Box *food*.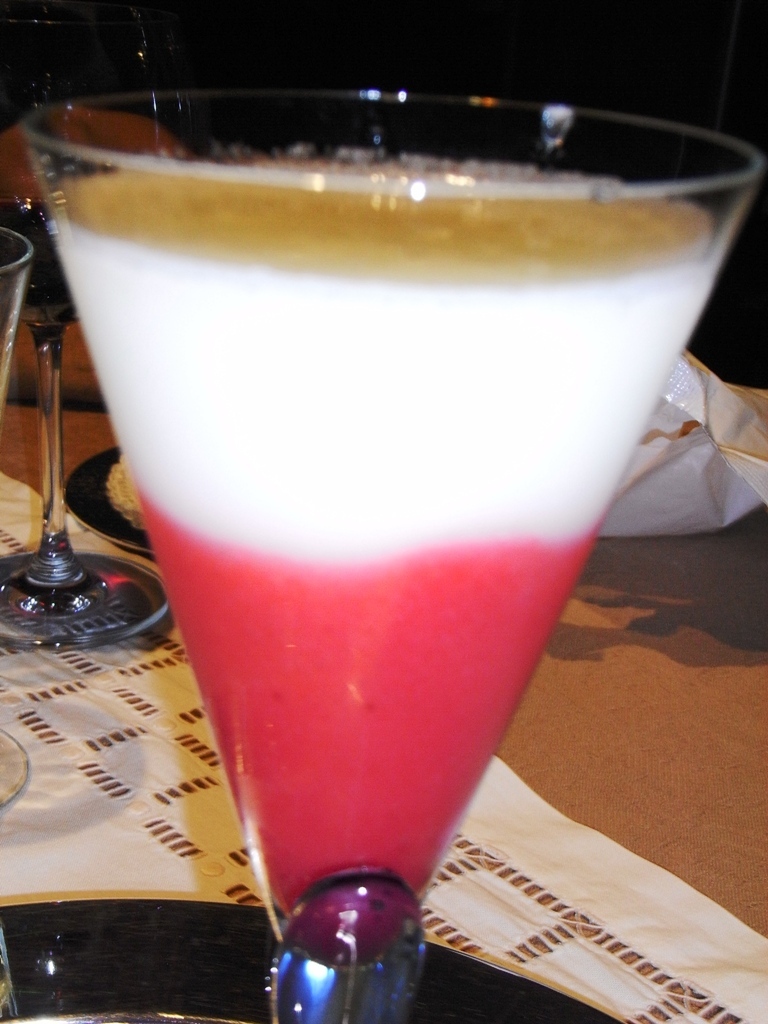
rect(95, 439, 164, 539).
